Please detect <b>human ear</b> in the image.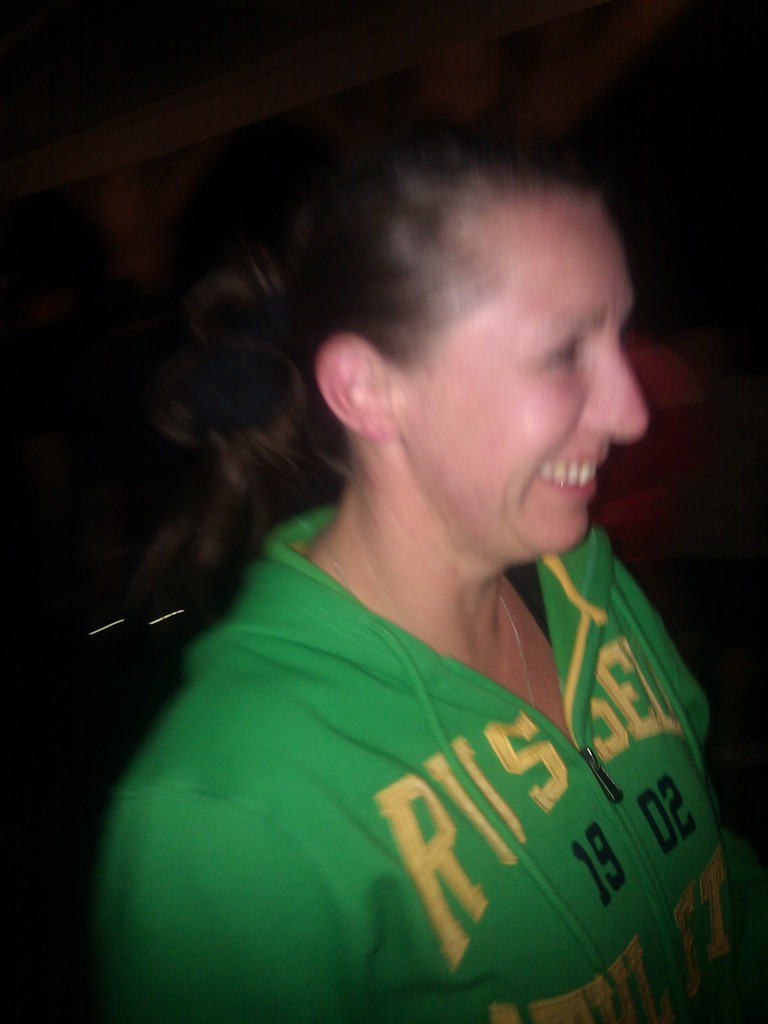
locate(317, 330, 401, 429).
